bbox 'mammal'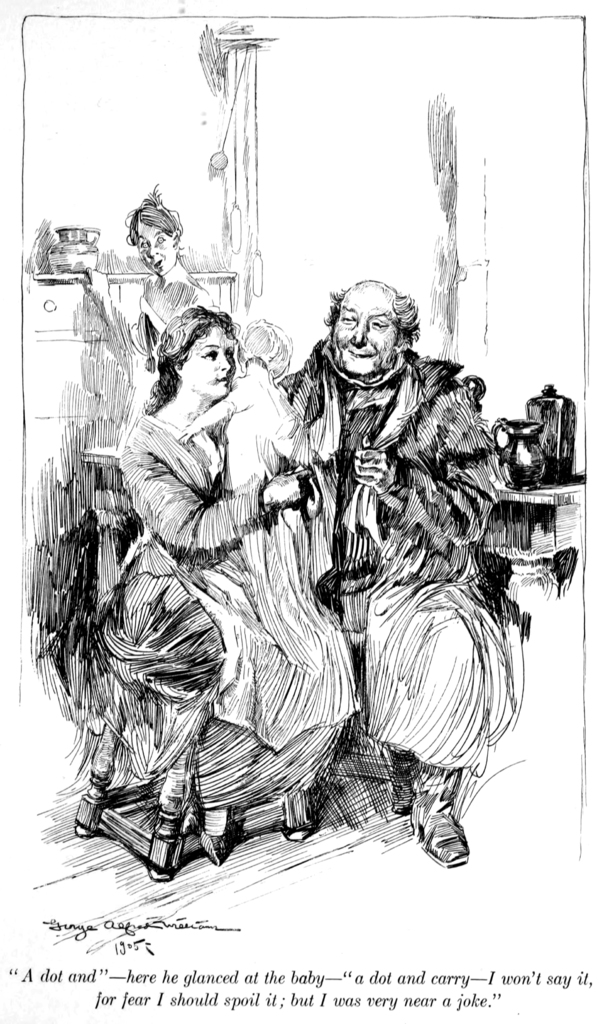
pyautogui.locateOnScreen(91, 297, 364, 861)
